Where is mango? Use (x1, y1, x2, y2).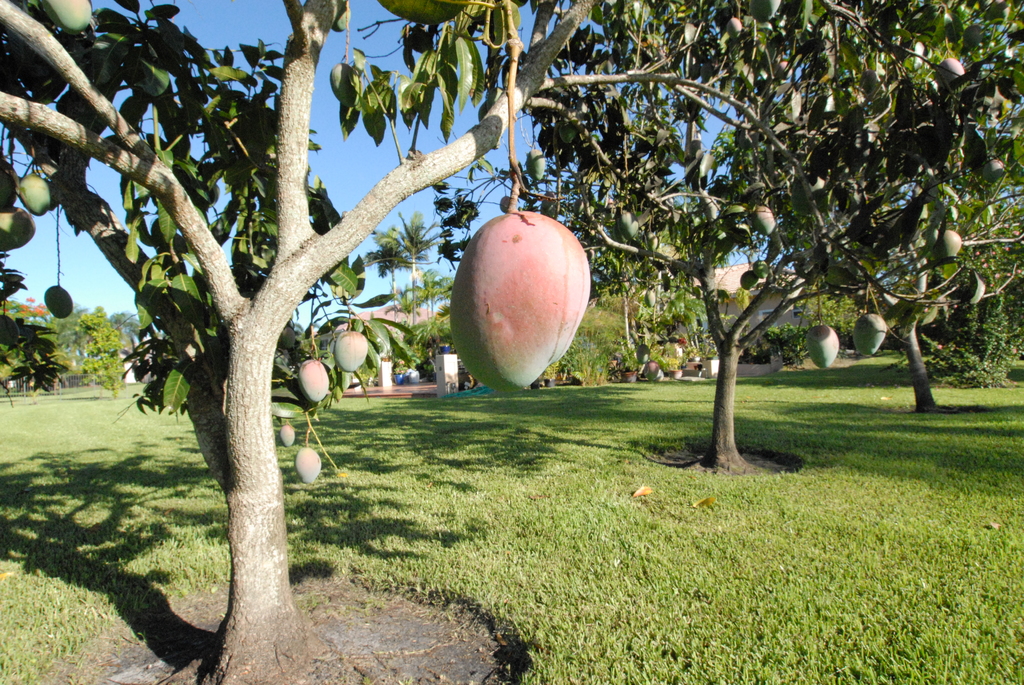
(753, 262, 767, 276).
